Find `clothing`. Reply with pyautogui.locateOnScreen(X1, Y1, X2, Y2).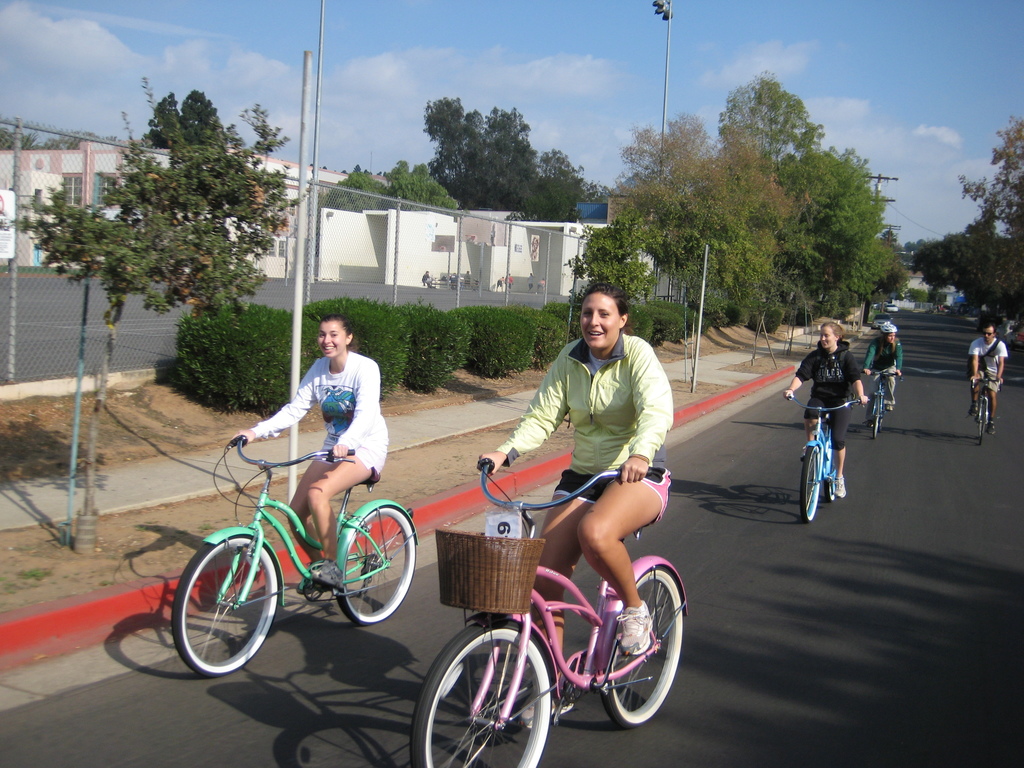
pyautogui.locateOnScreen(246, 352, 391, 484).
